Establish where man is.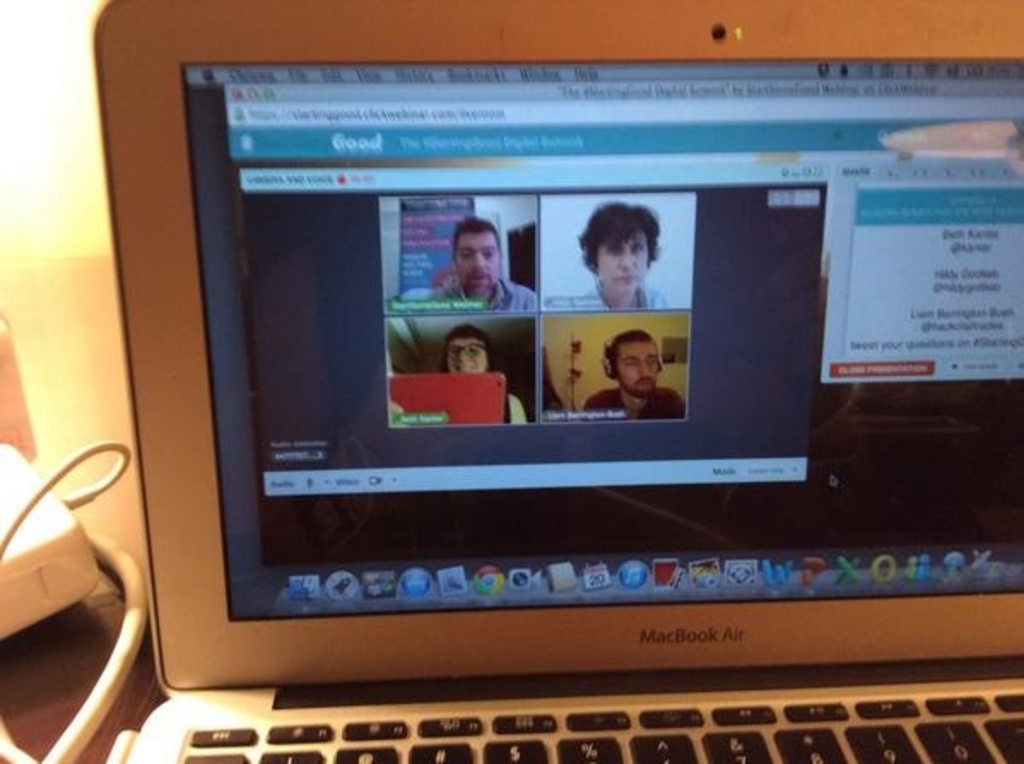
Established at rect(609, 323, 680, 431).
